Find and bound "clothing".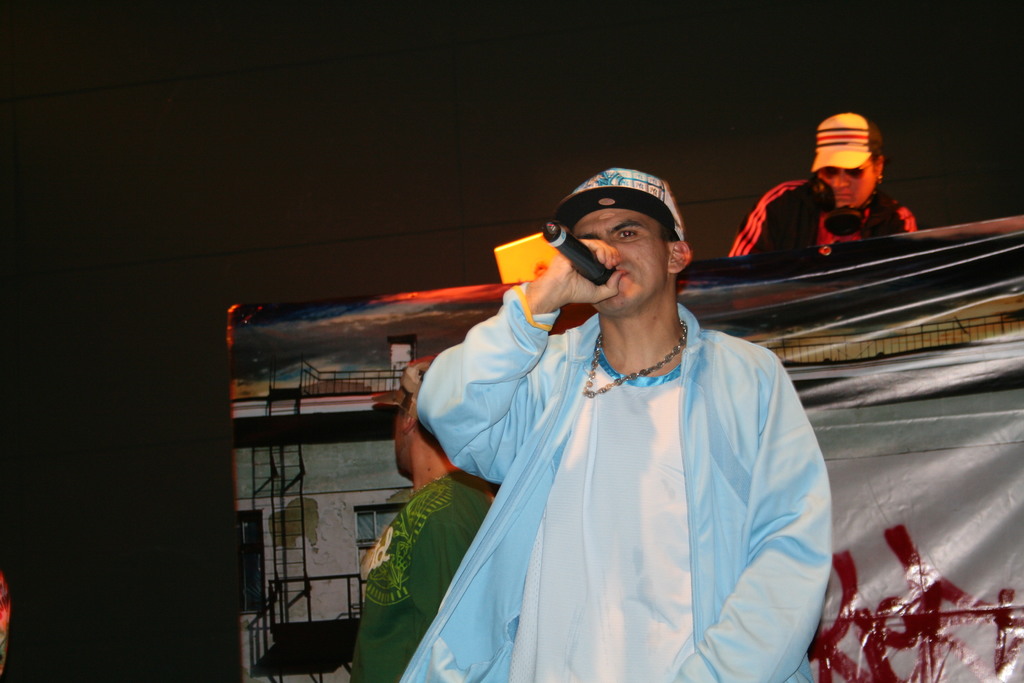
Bound: 345 465 504 682.
